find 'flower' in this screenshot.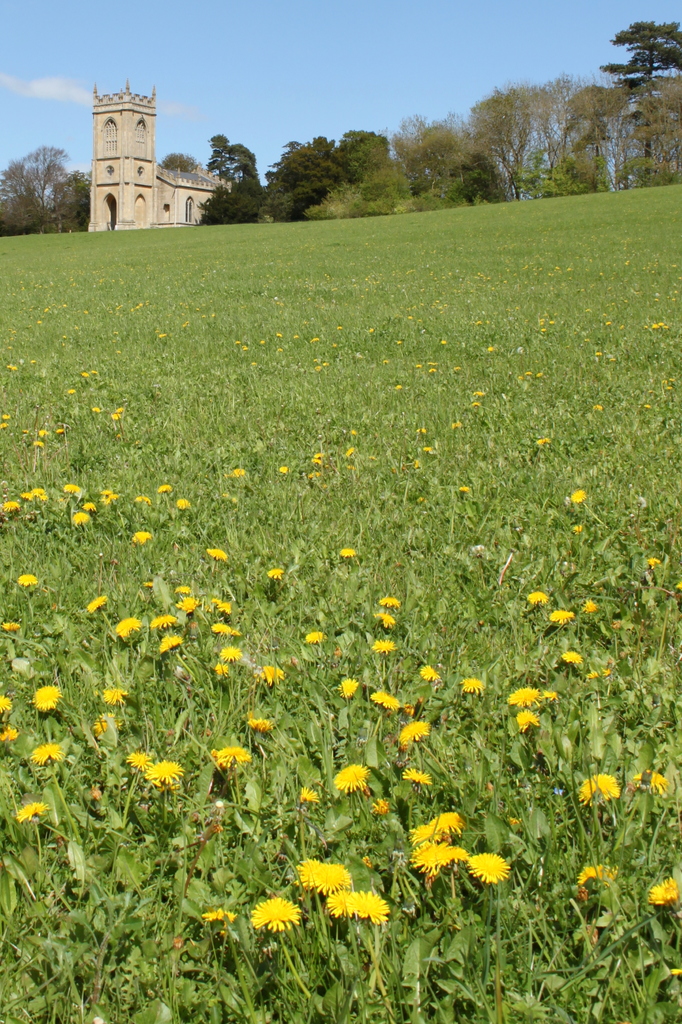
The bounding box for 'flower' is {"x1": 0, "y1": 725, "x2": 28, "y2": 743}.
